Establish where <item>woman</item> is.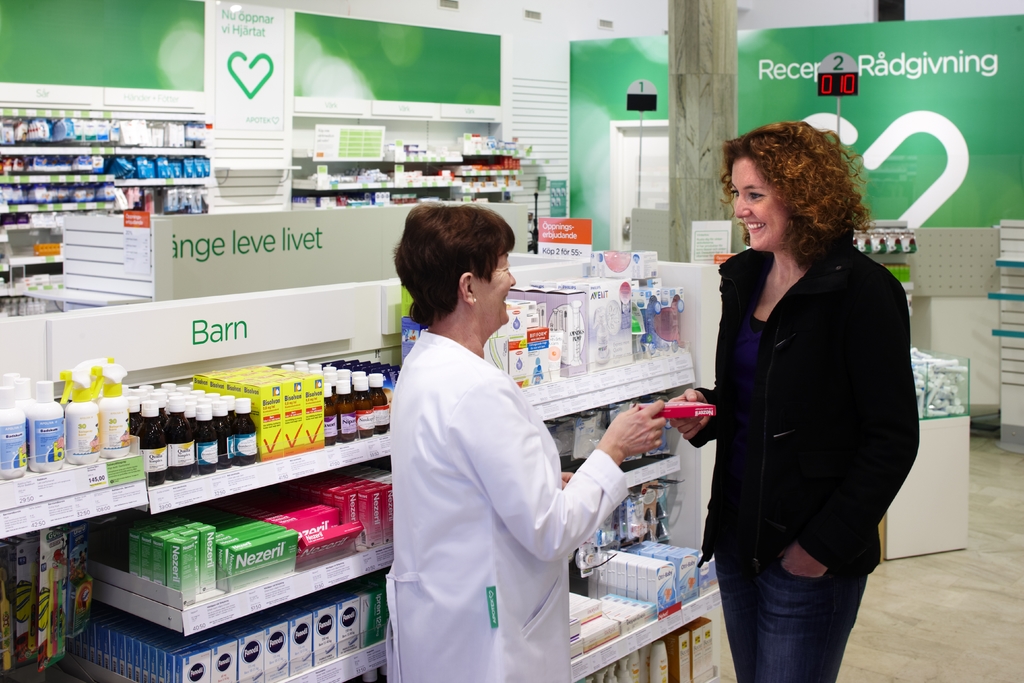
Established at <box>688,138,918,662</box>.
